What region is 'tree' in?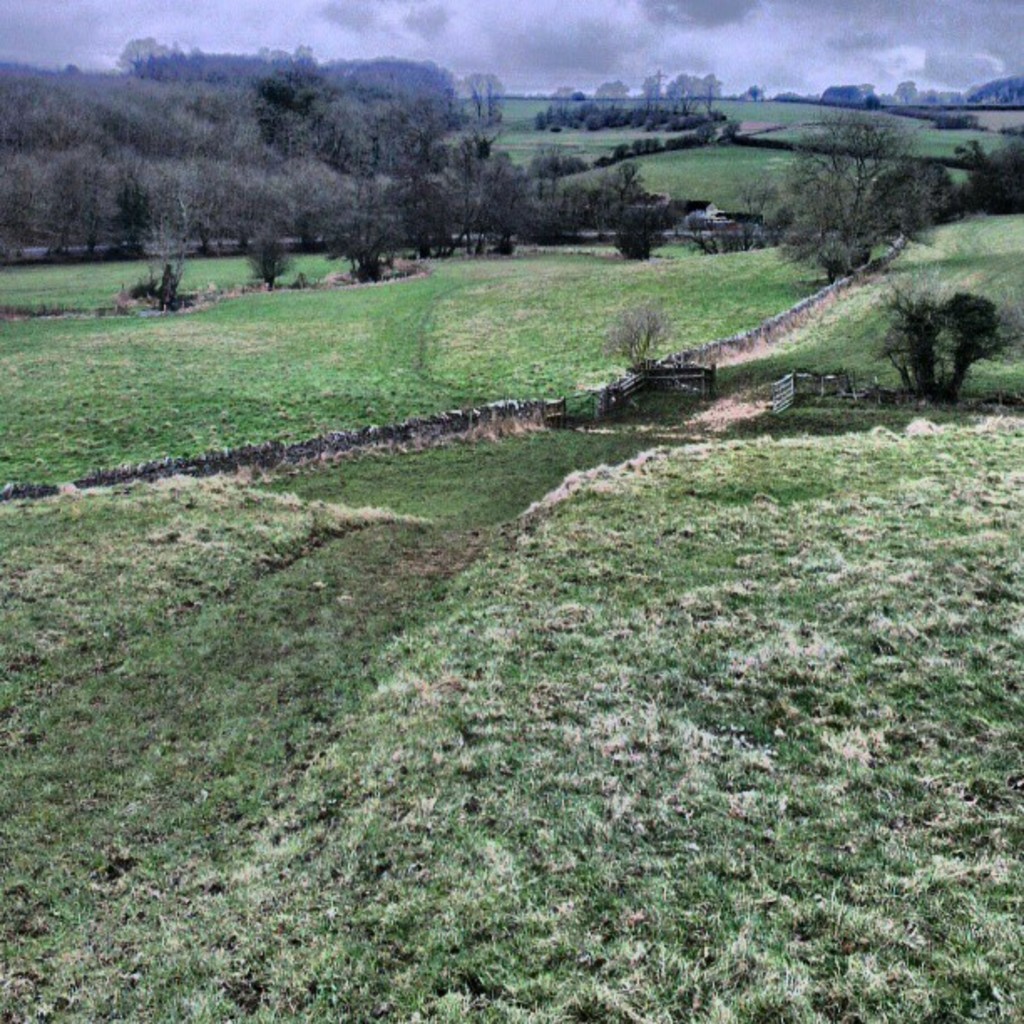
Rect(950, 131, 1014, 206).
